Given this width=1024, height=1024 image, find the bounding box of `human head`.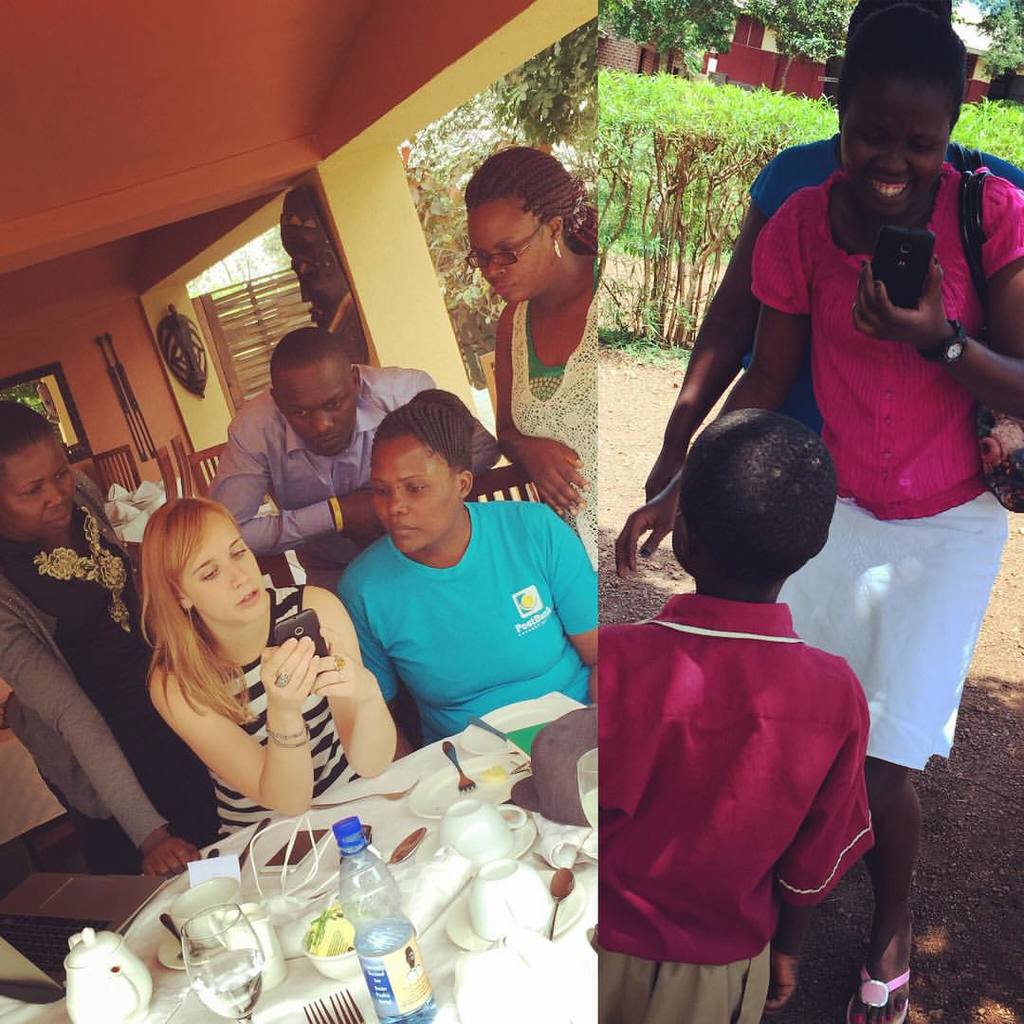
Rect(266, 327, 354, 455).
